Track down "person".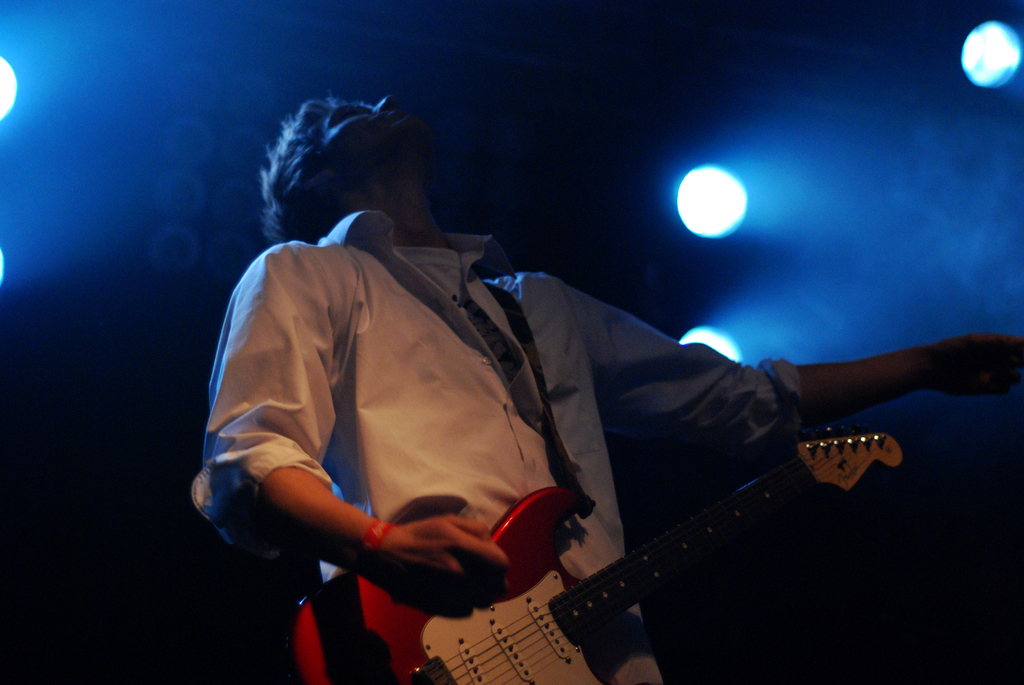
Tracked to bbox(191, 91, 1023, 684).
